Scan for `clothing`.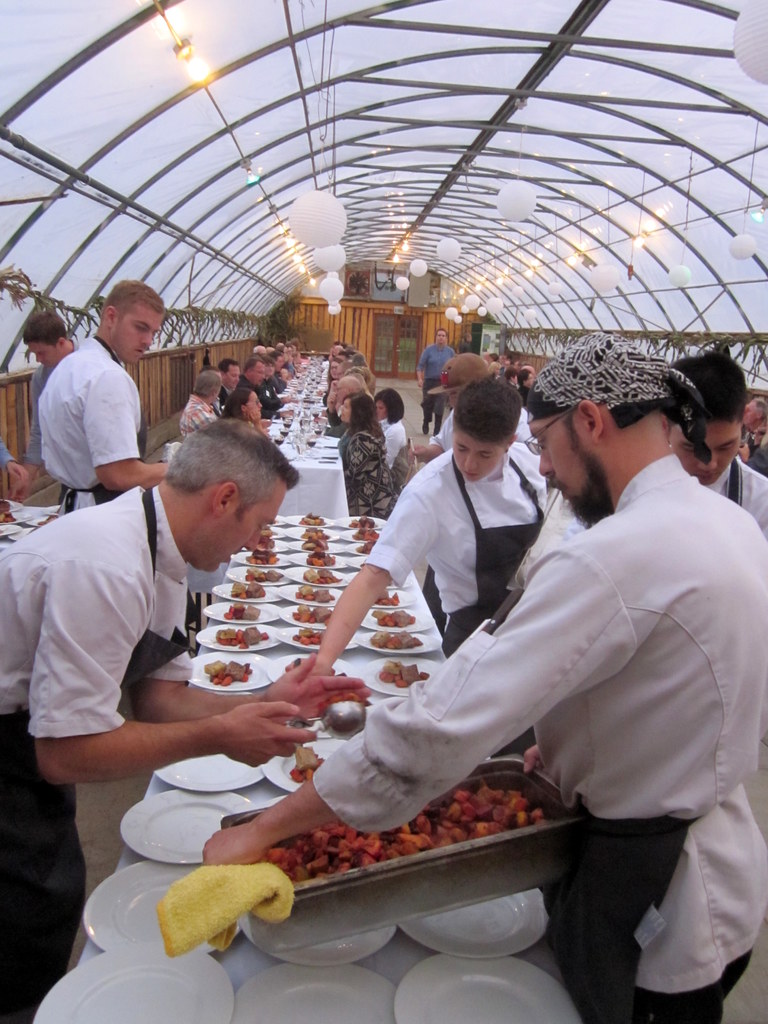
Scan result: x1=338, y1=422, x2=403, y2=520.
